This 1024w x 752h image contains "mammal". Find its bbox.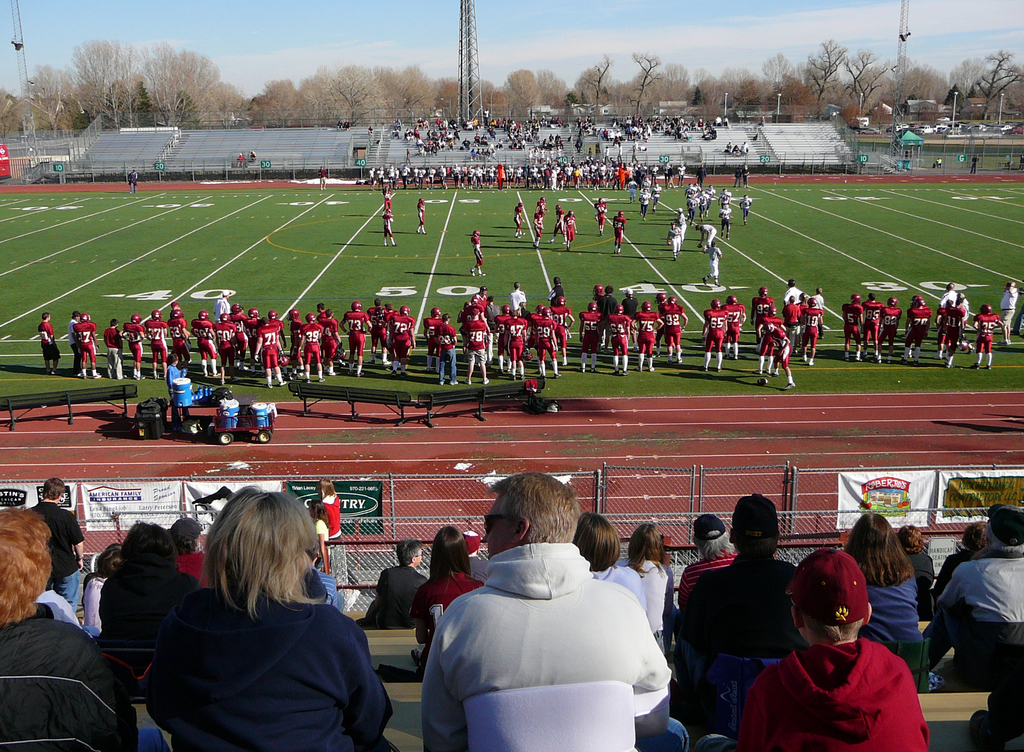
bbox(93, 522, 200, 652).
